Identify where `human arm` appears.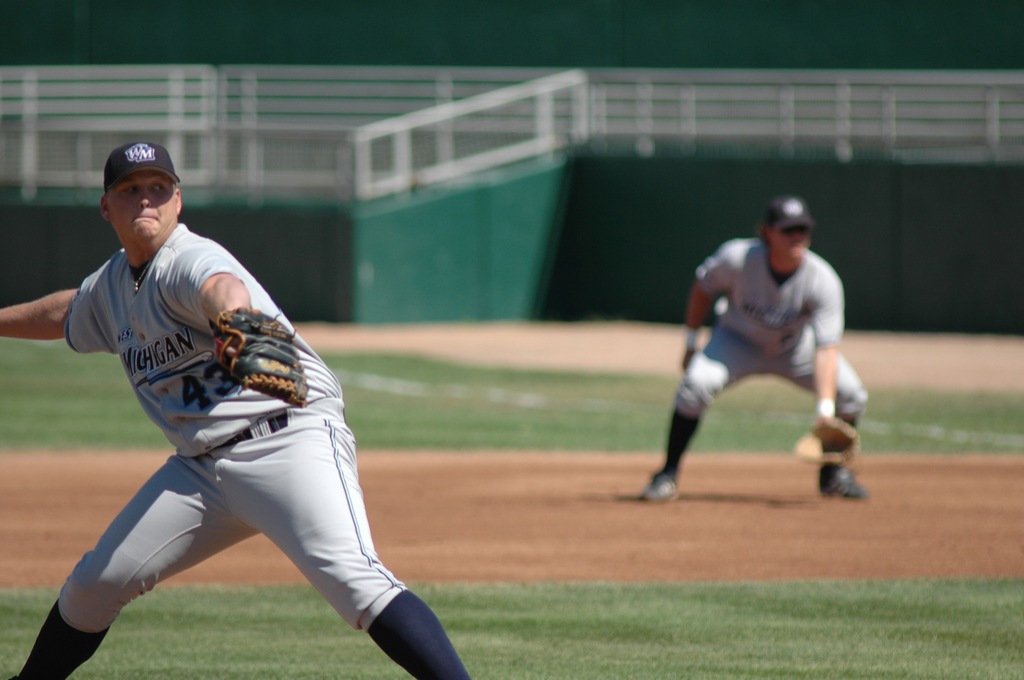
Appears at x1=173, y1=237, x2=289, y2=399.
